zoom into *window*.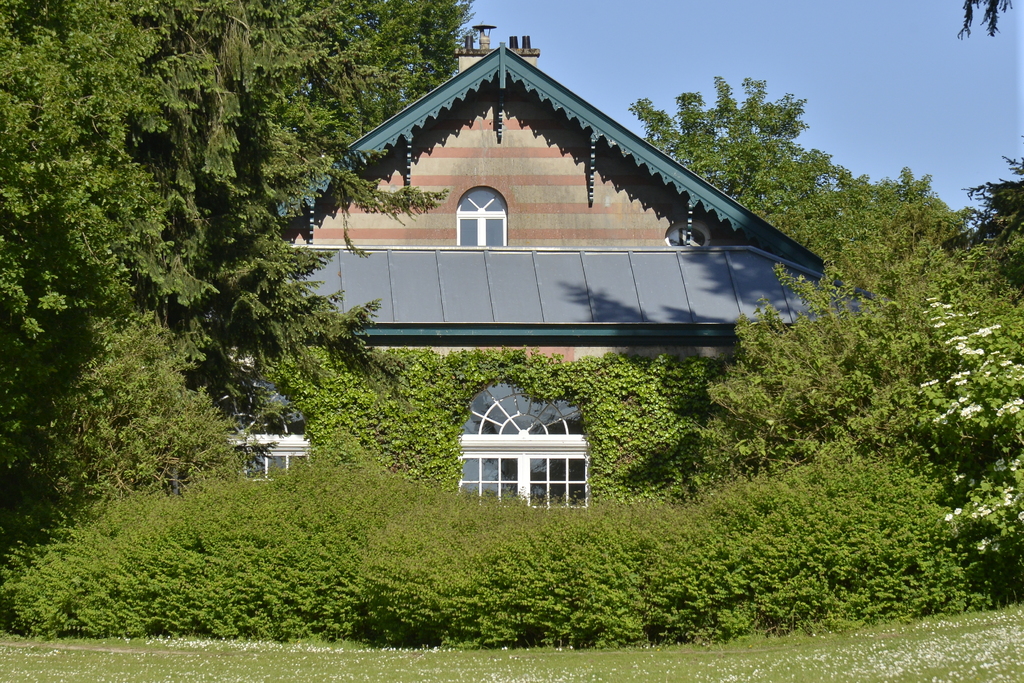
Zoom target: (x1=216, y1=384, x2=378, y2=495).
